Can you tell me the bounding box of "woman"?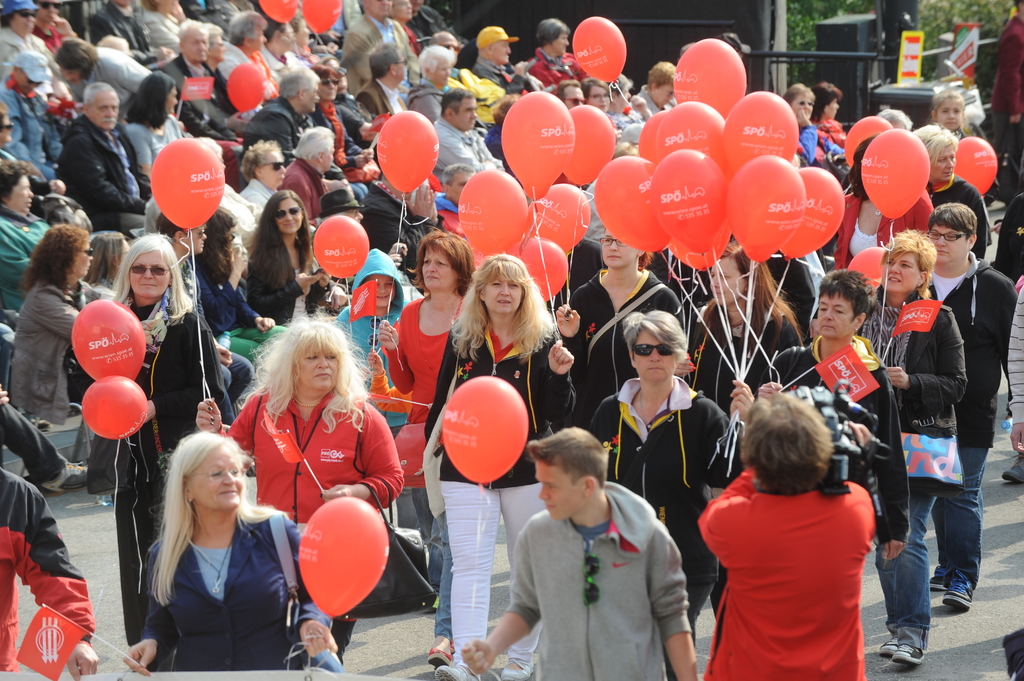
rect(689, 241, 803, 421).
